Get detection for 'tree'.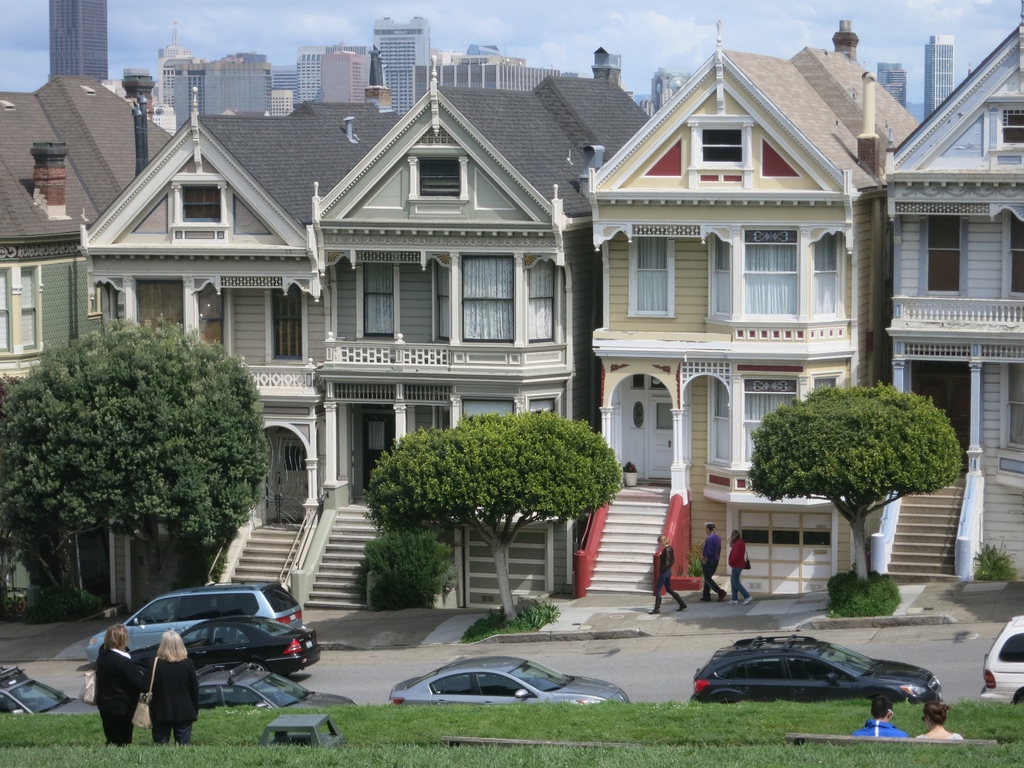
Detection: 361, 410, 625, 627.
